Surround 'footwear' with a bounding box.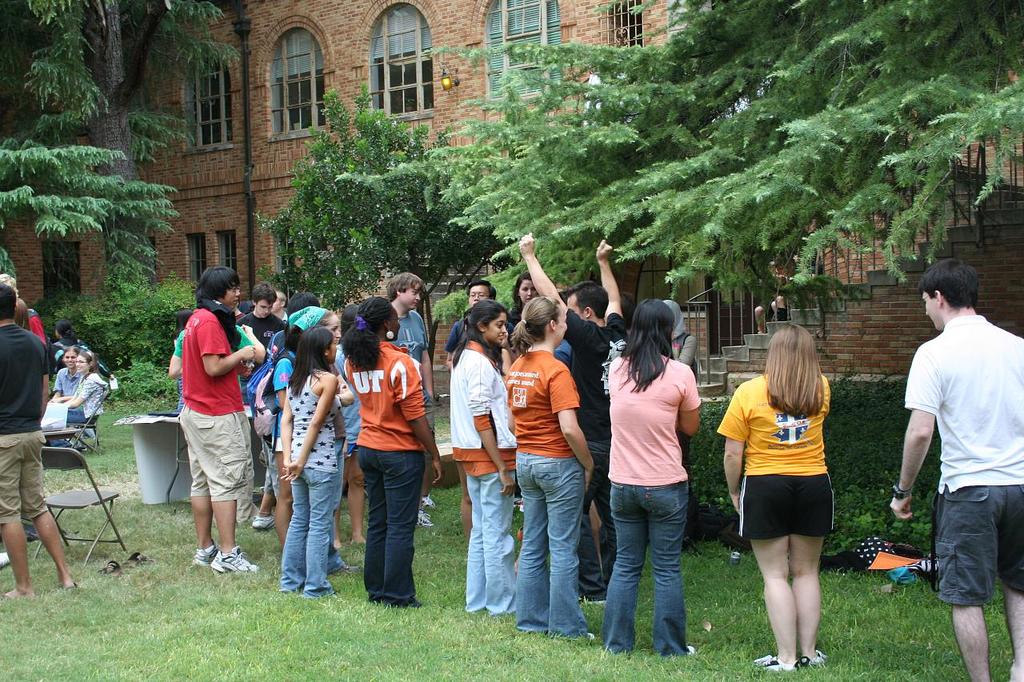
bbox=(126, 549, 154, 570).
